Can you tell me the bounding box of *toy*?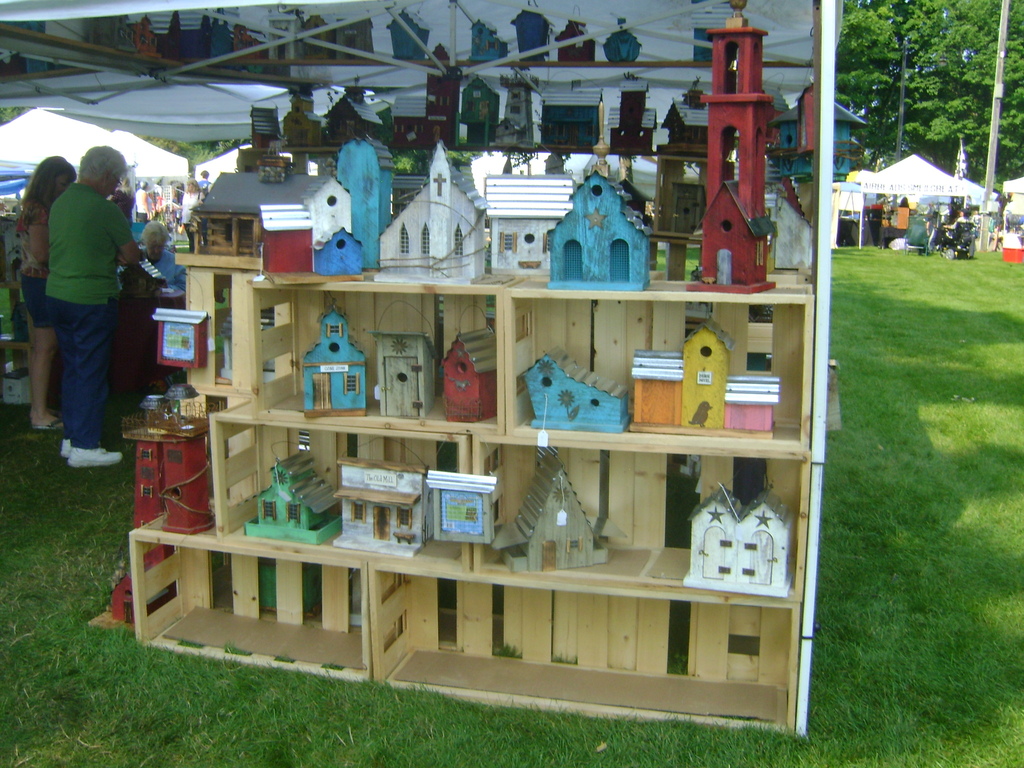
x1=663, y1=95, x2=710, y2=150.
